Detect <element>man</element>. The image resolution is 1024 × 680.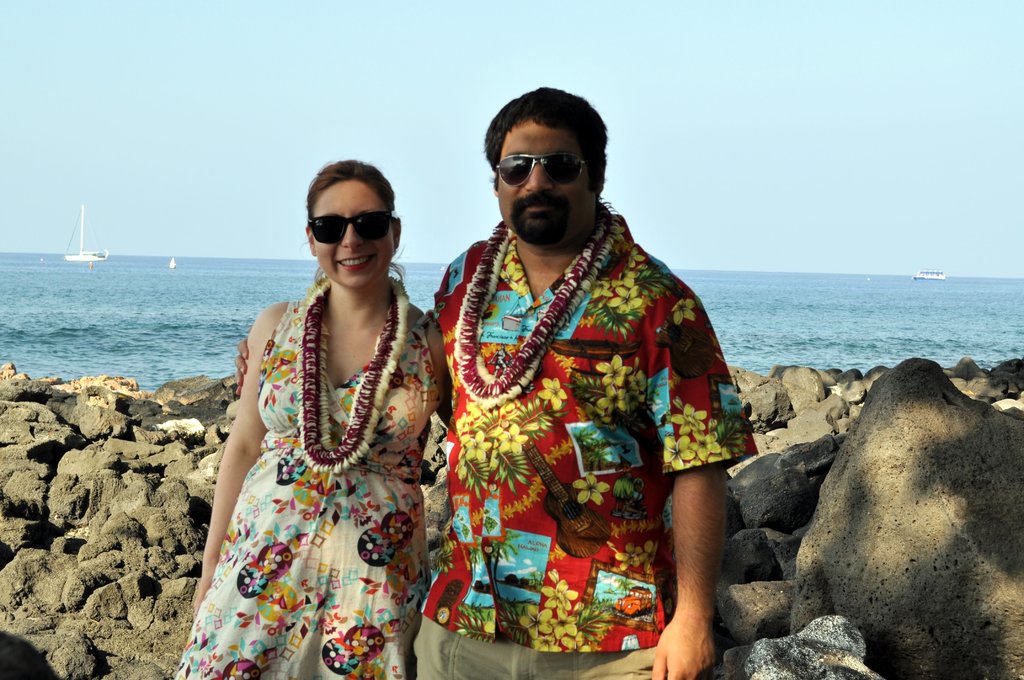
left=413, top=80, right=760, bottom=676.
